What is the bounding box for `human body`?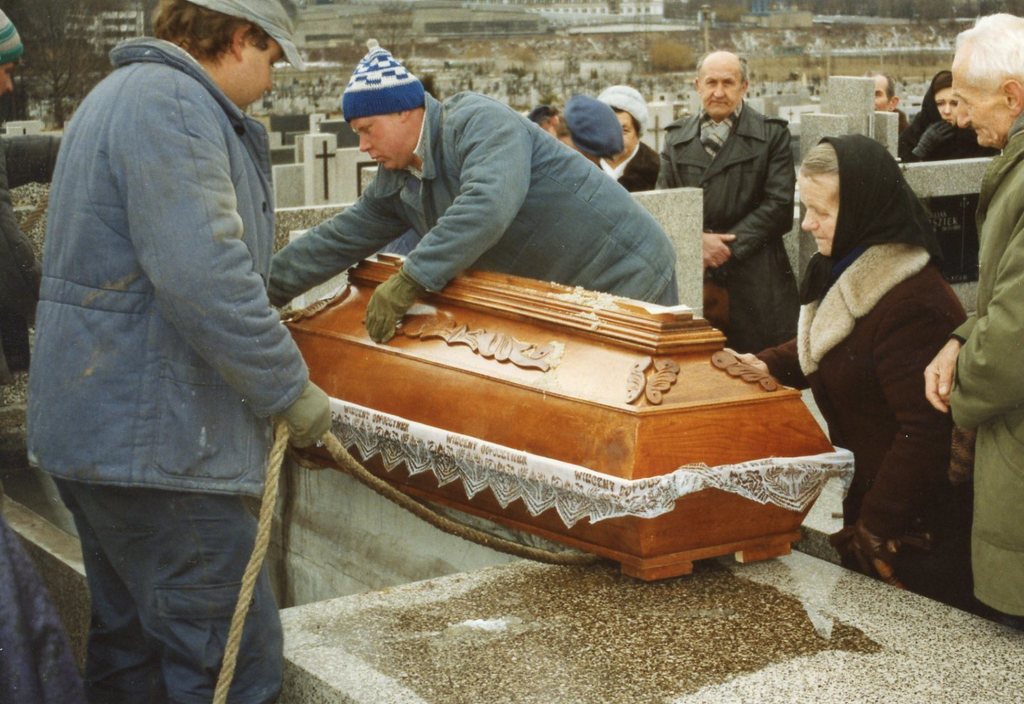
select_region(921, 125, 1023, 639).
